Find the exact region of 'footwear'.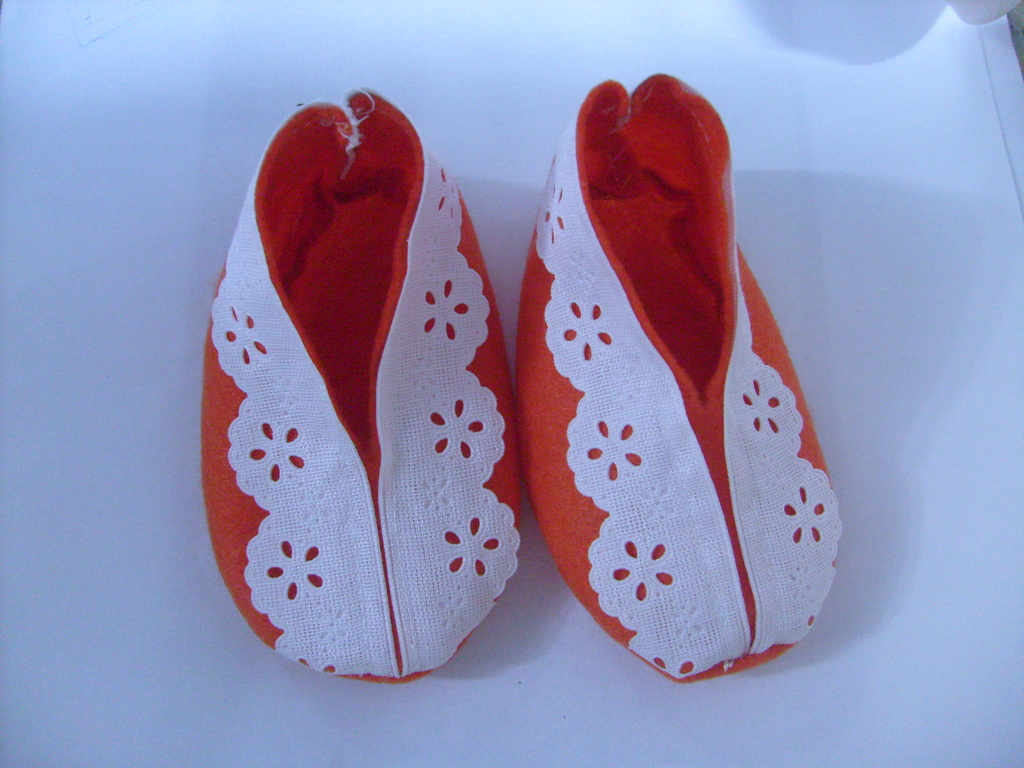
Exact region: 489,56,856,685.
